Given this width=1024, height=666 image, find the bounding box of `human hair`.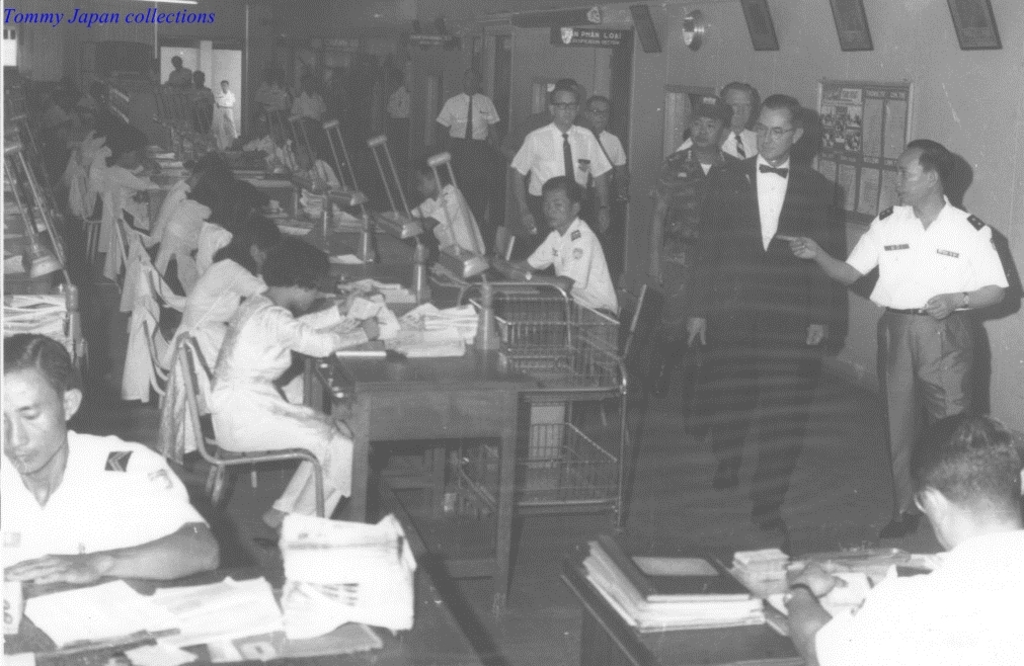
[233, 244, 323, 295].
